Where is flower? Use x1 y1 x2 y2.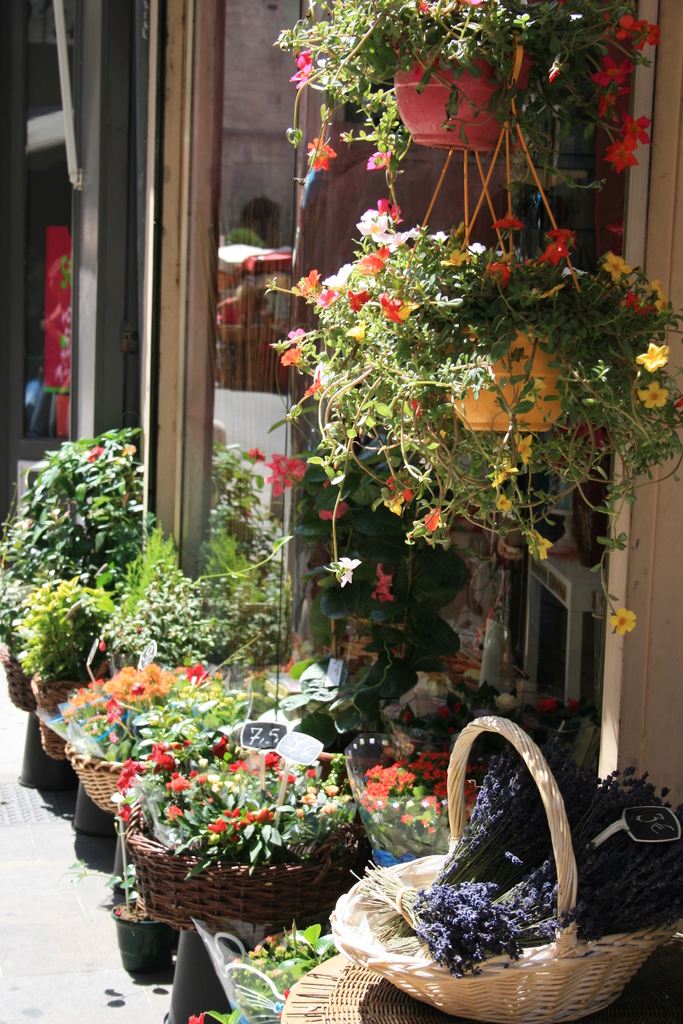
513 428 534 468.
